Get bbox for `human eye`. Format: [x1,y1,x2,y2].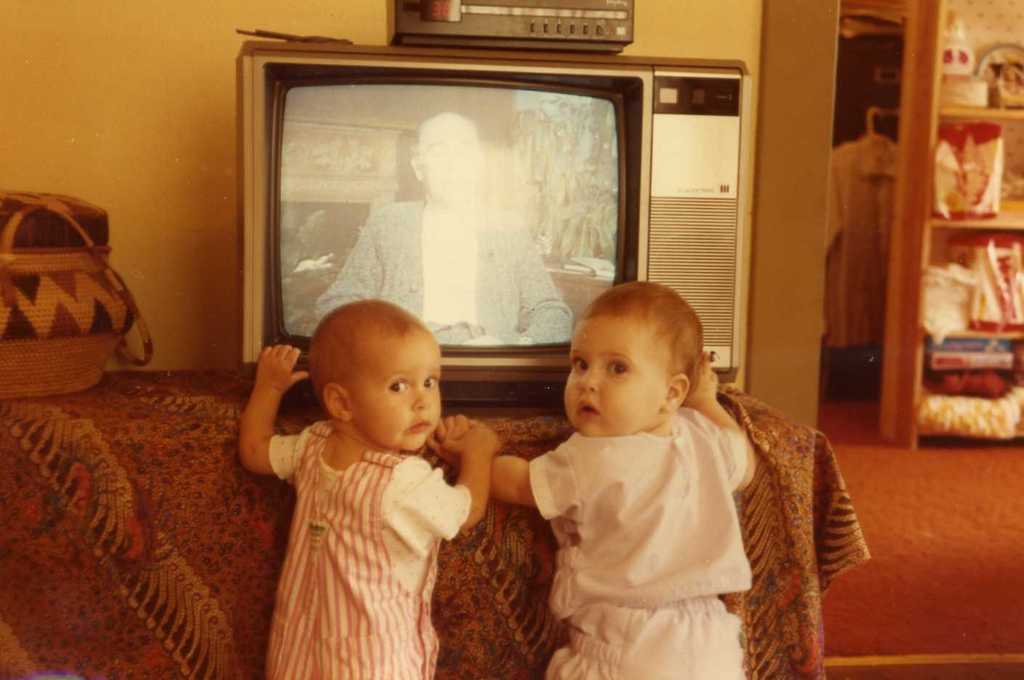
[388,380,407,394].
